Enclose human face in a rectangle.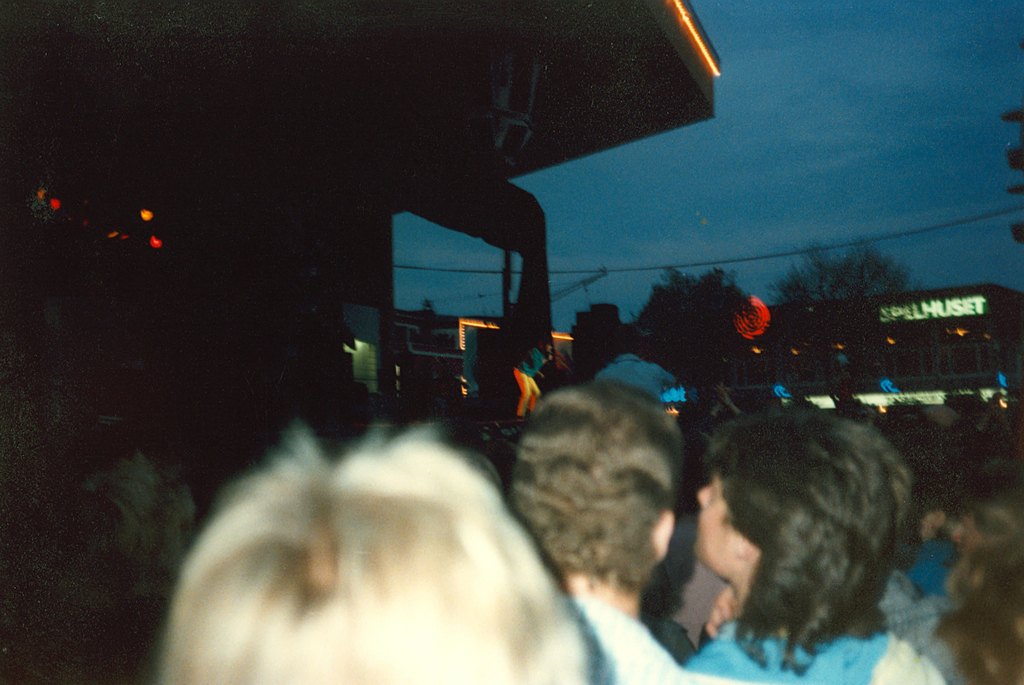
(x1=951, y1=513, x2=990, y2=560).
